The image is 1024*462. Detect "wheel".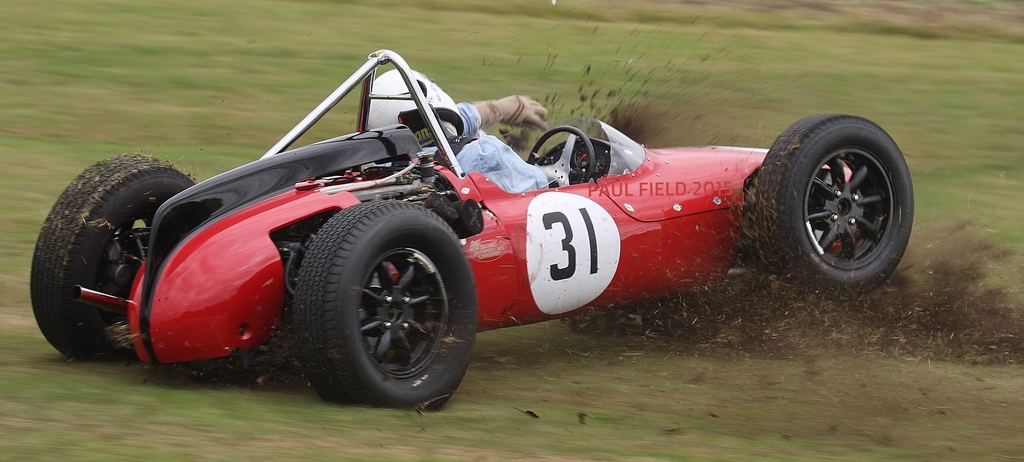
Detection: l=527, t=123, r=600, b=189.
